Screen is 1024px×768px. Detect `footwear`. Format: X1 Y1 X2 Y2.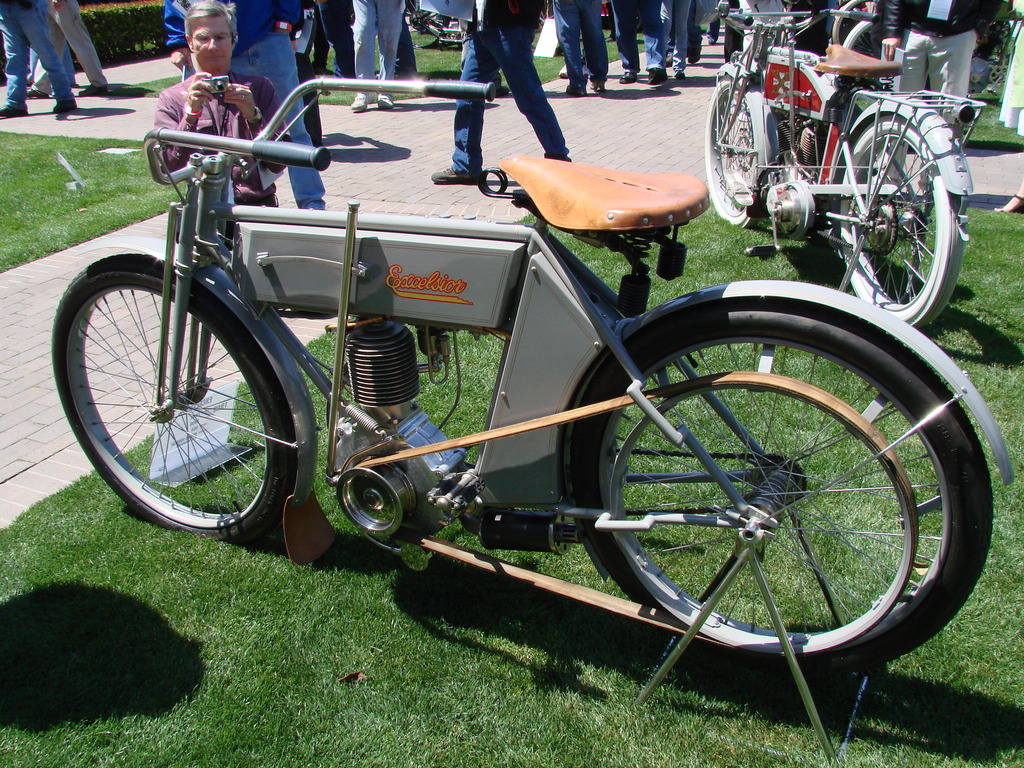
347 92 364 114.
